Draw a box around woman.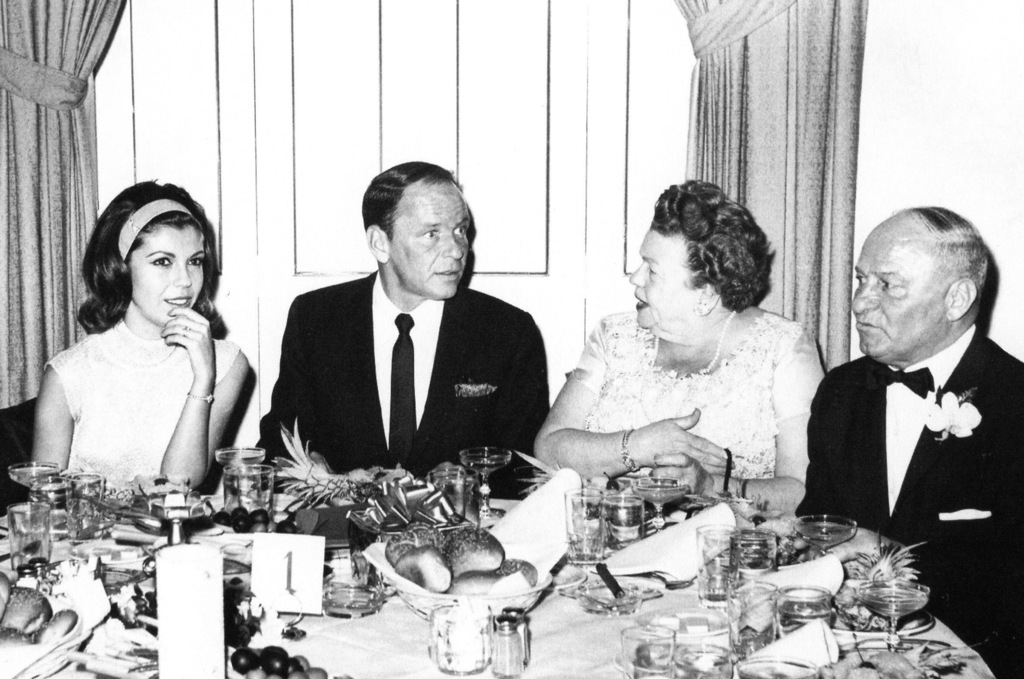
crop(530, 181, 822, 516).
